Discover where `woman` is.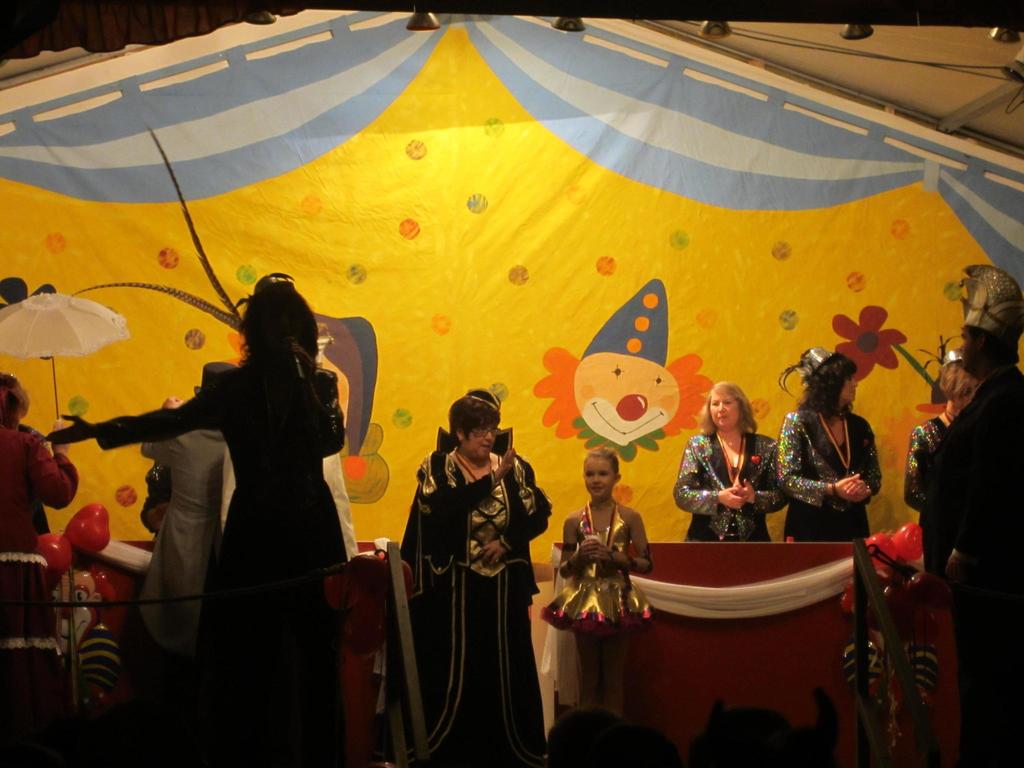
Discovered at (x1=685, y1=378, x2=781, y2=555).
